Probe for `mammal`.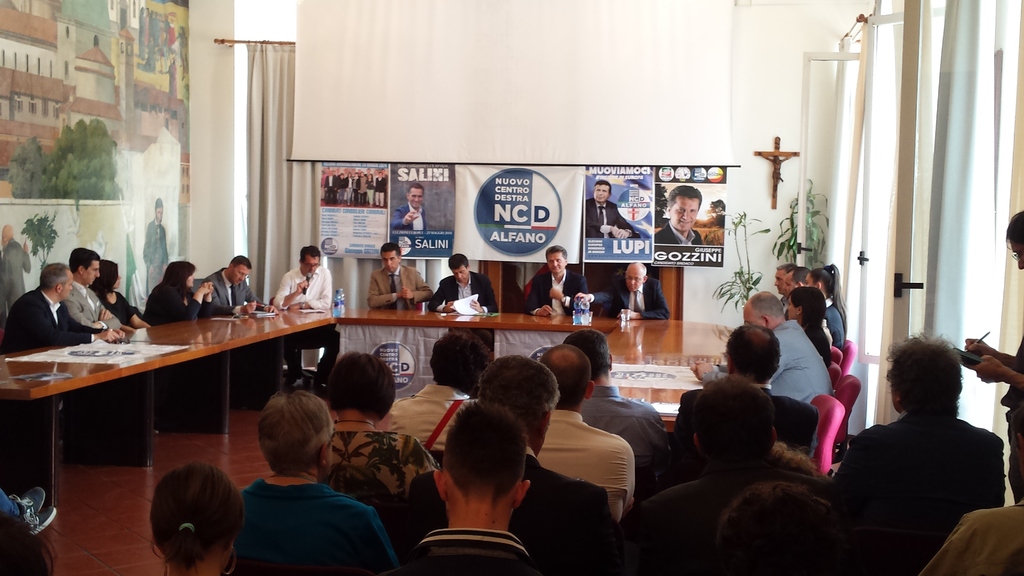
Probe result: rect(61, 244, 122, 331).
